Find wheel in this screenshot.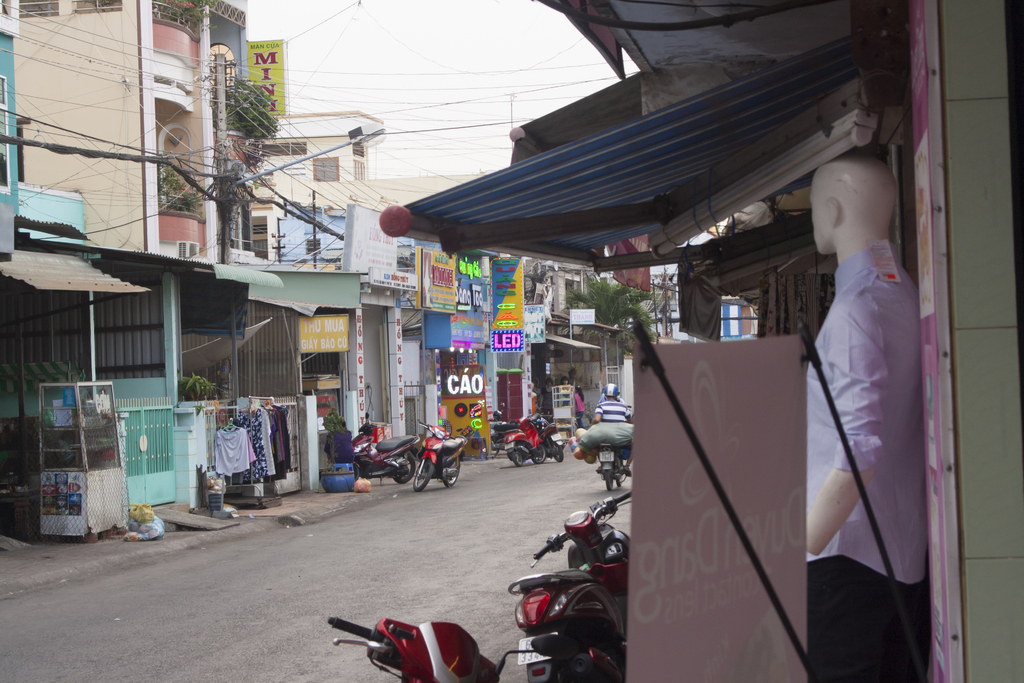
The bounding box for wheel is <bbox>604, 470, 610, 488</bbox>.
